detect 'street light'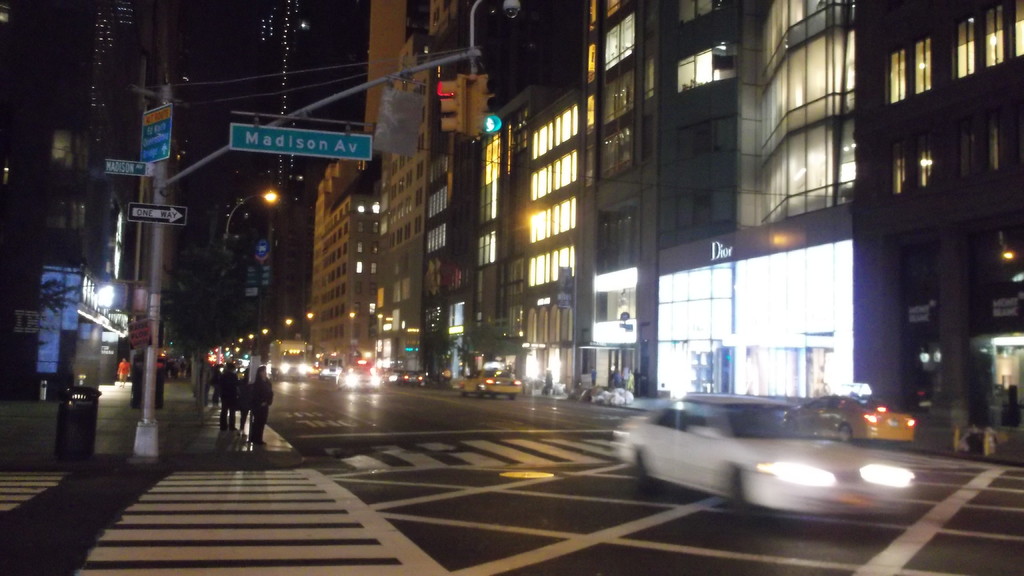
<bbox>221, 189, 280, 280</bbox>
